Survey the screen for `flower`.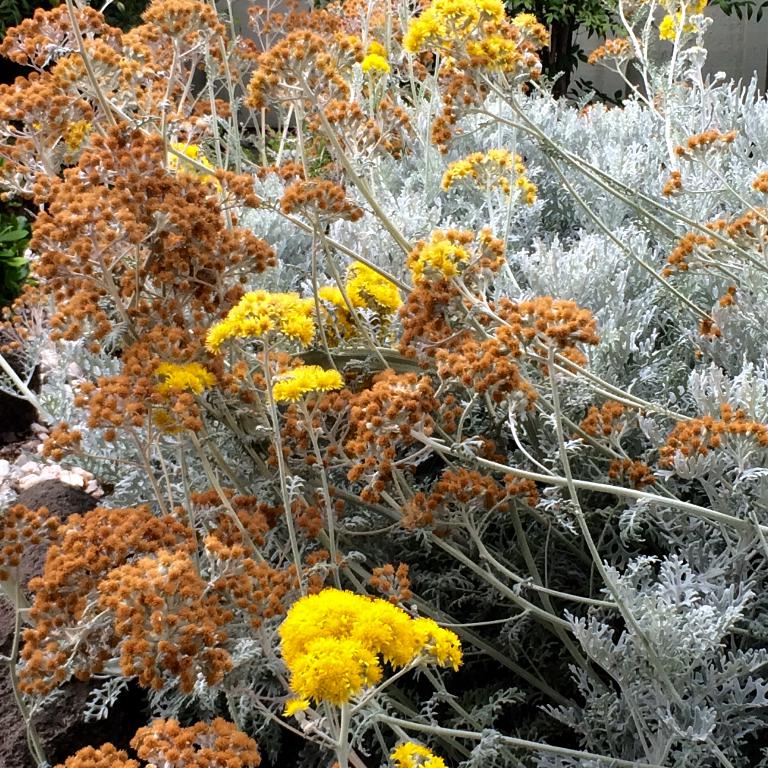
Survey found: 392/746/454/767.
